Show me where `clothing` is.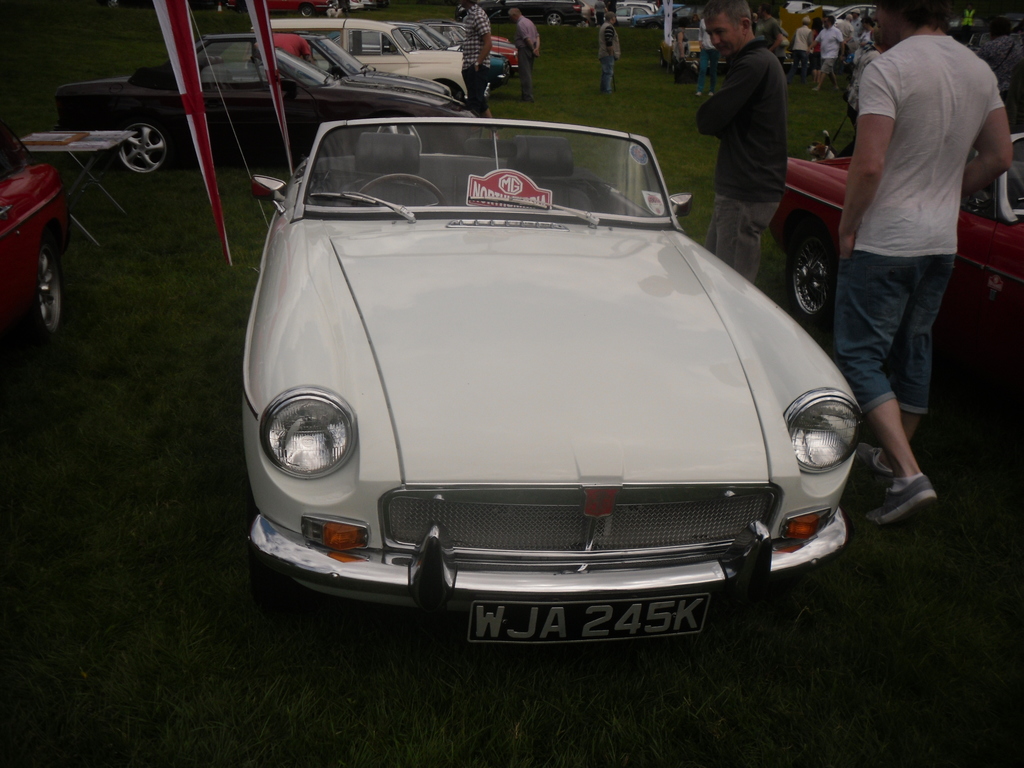
`clothing` is at 696 35 785 285.
